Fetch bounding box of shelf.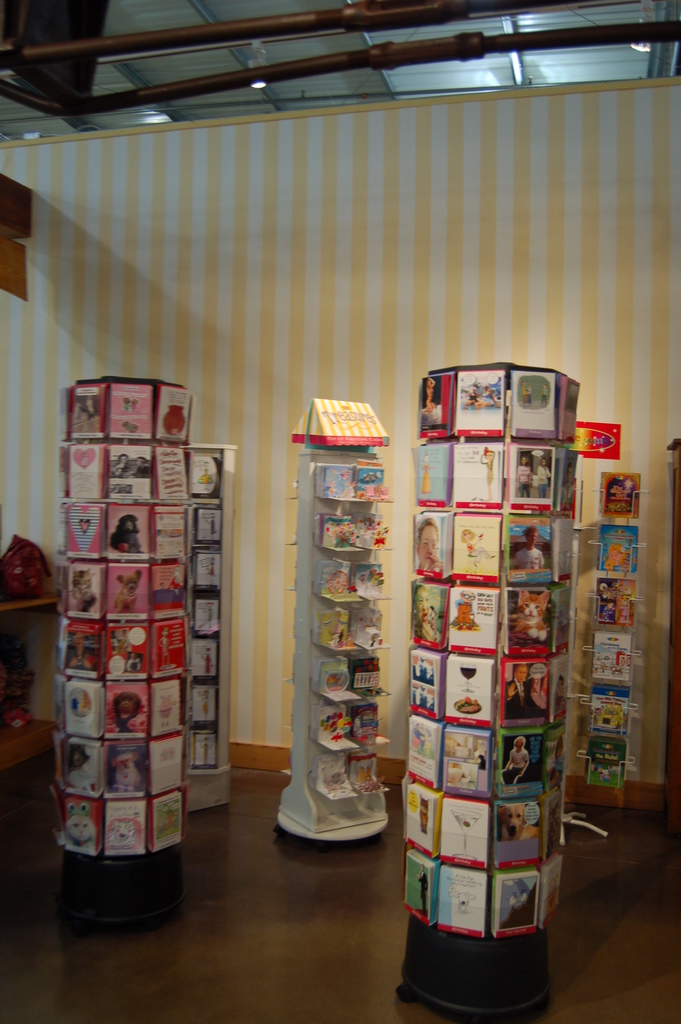
Bbox: box=[291, 402, 384, 832].
